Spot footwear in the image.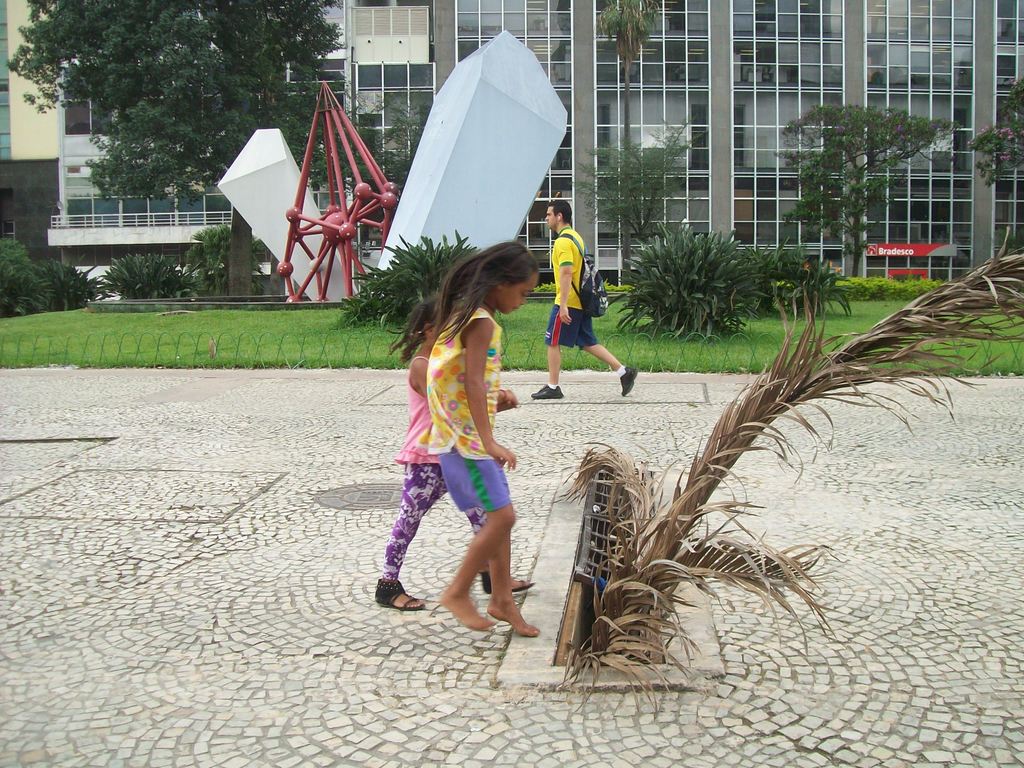
footwear found at detection(473, 569, 543, 596).
